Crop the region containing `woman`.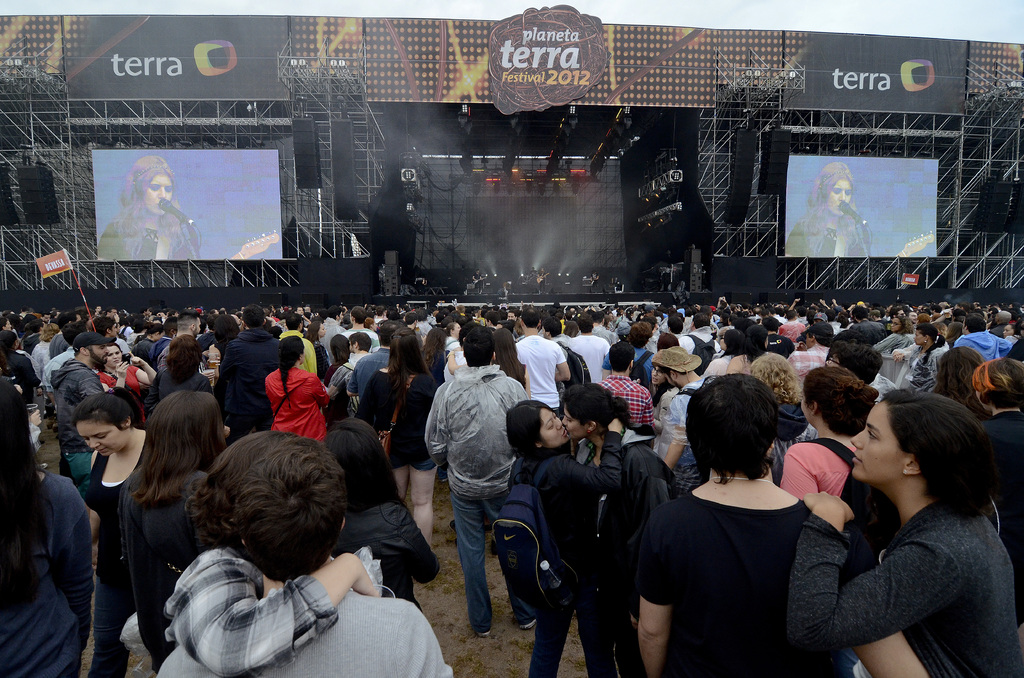
Crop region: <region>157, 427, 379, 677</region>.
